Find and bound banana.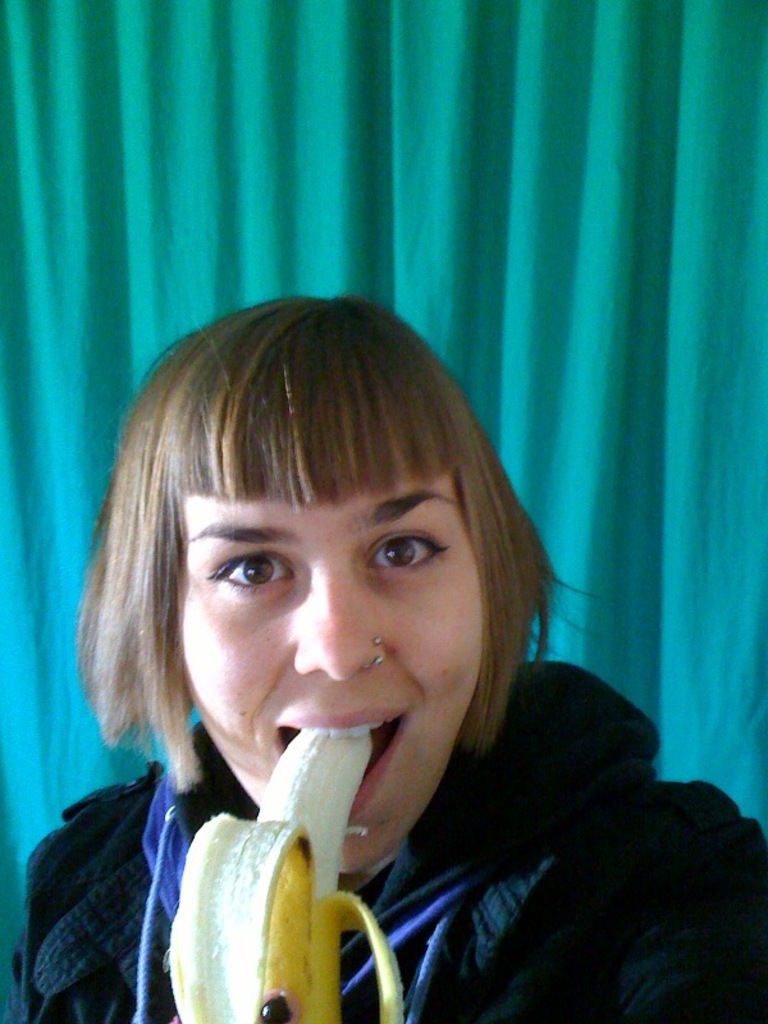
Bound: {"x1": 155, "y1": 771, "x2": 364, "y2": 1005}.
